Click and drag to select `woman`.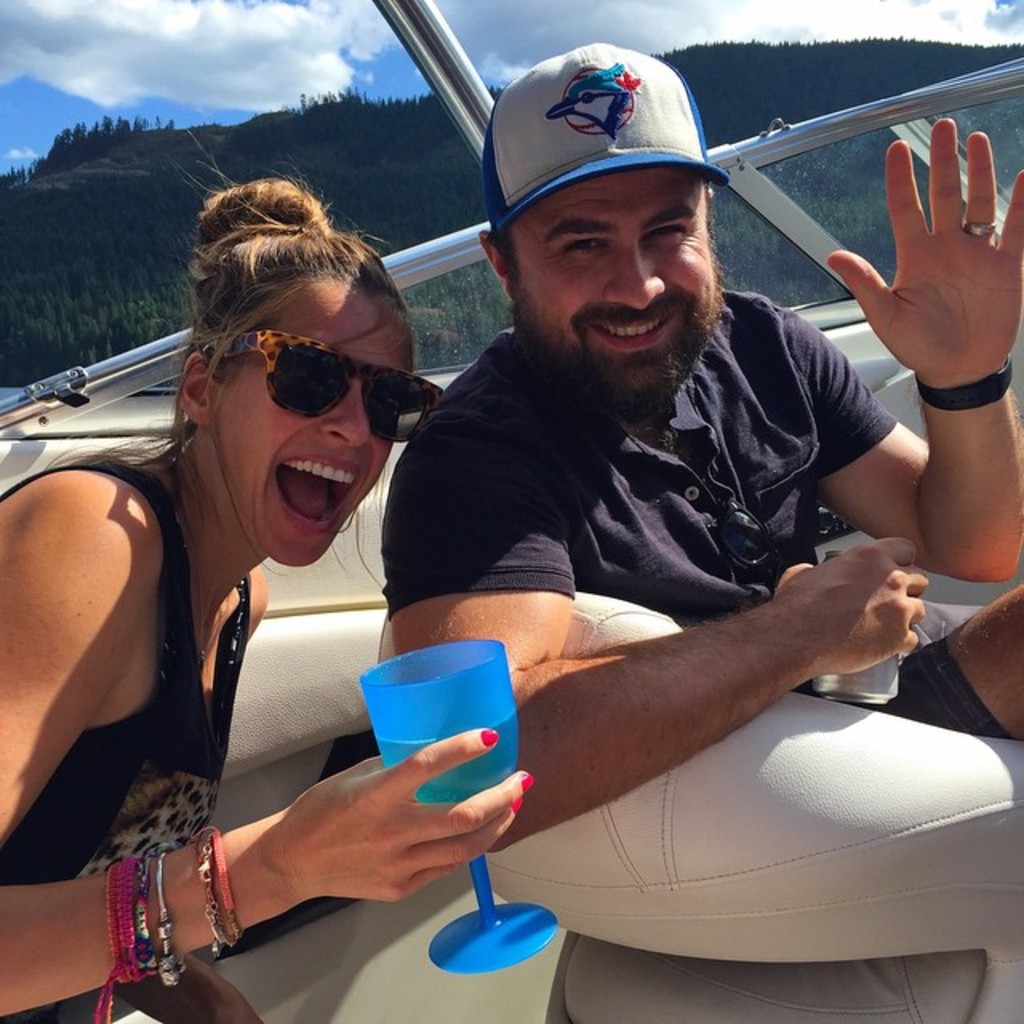
Selection: BBox(29, 192, 427, 989).
